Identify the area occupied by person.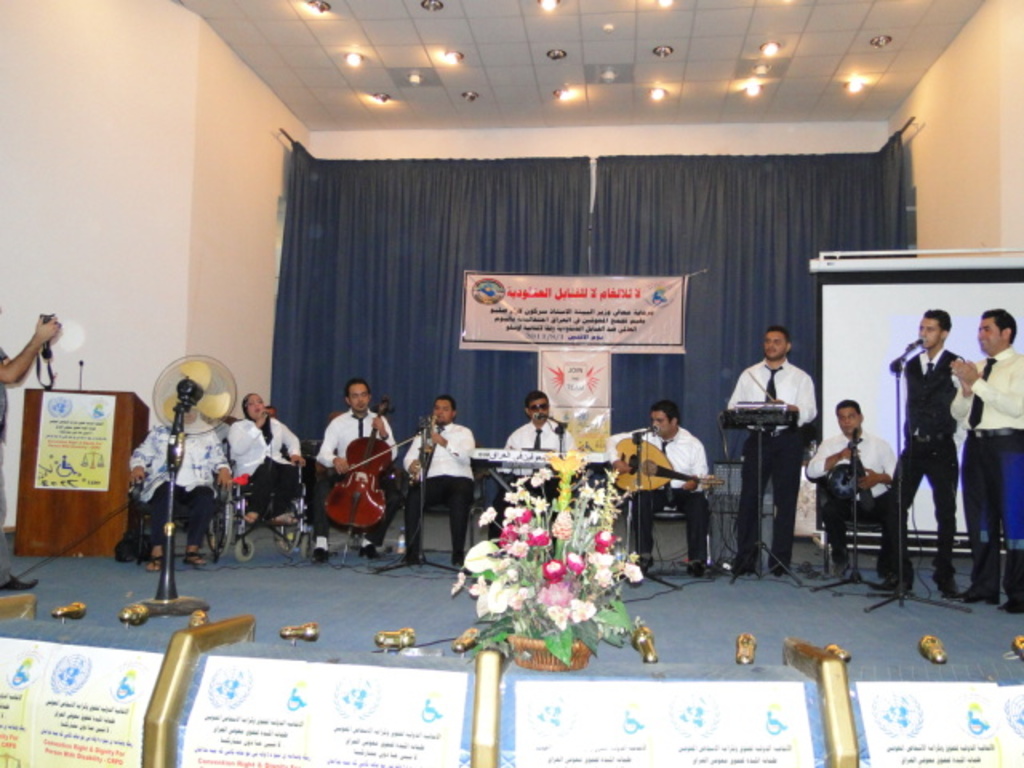
Area: x1=230, y1=395, x2=307, y2=526.
